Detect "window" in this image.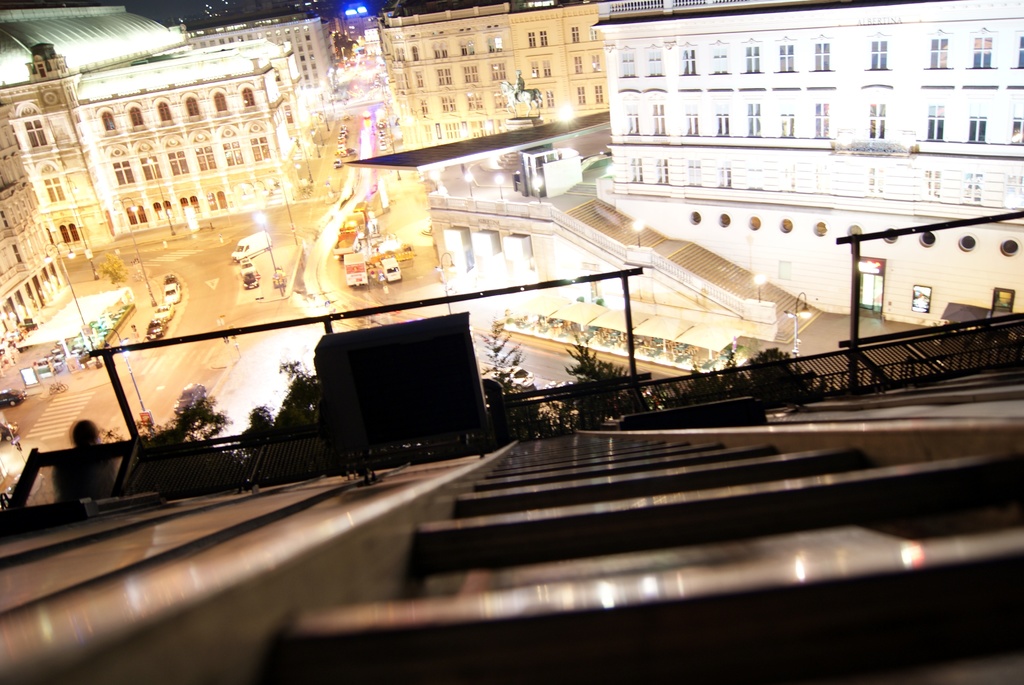
Detection: bbox=[489, 36, 504, 55].
